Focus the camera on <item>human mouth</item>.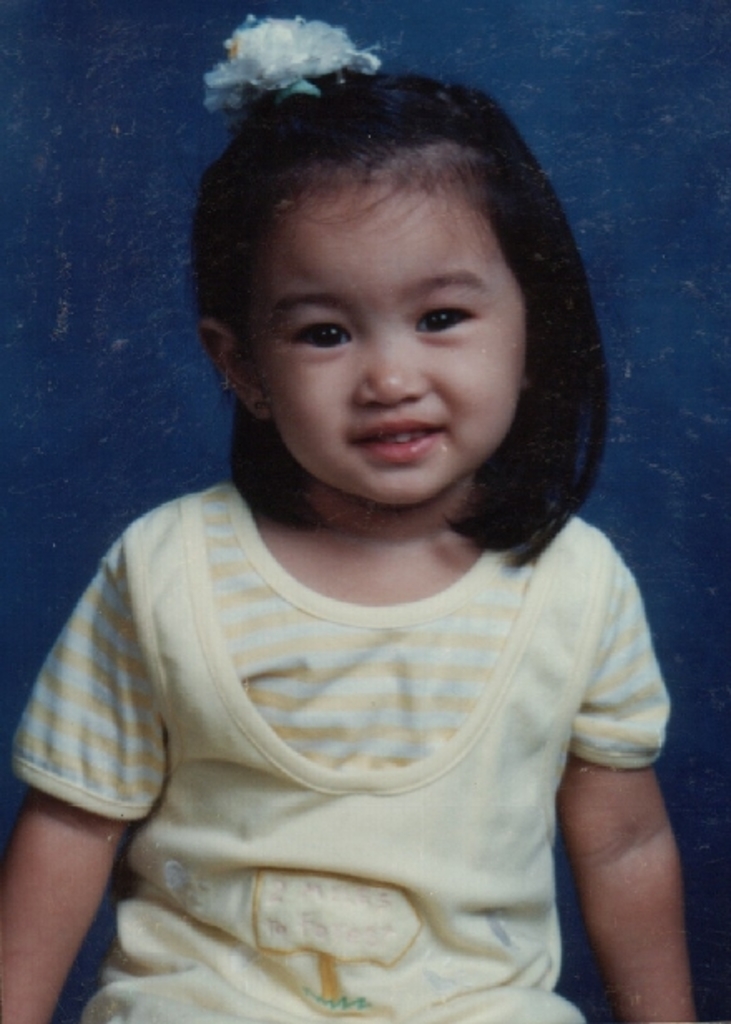
Focus region: box(352, 422, 452, 464).
